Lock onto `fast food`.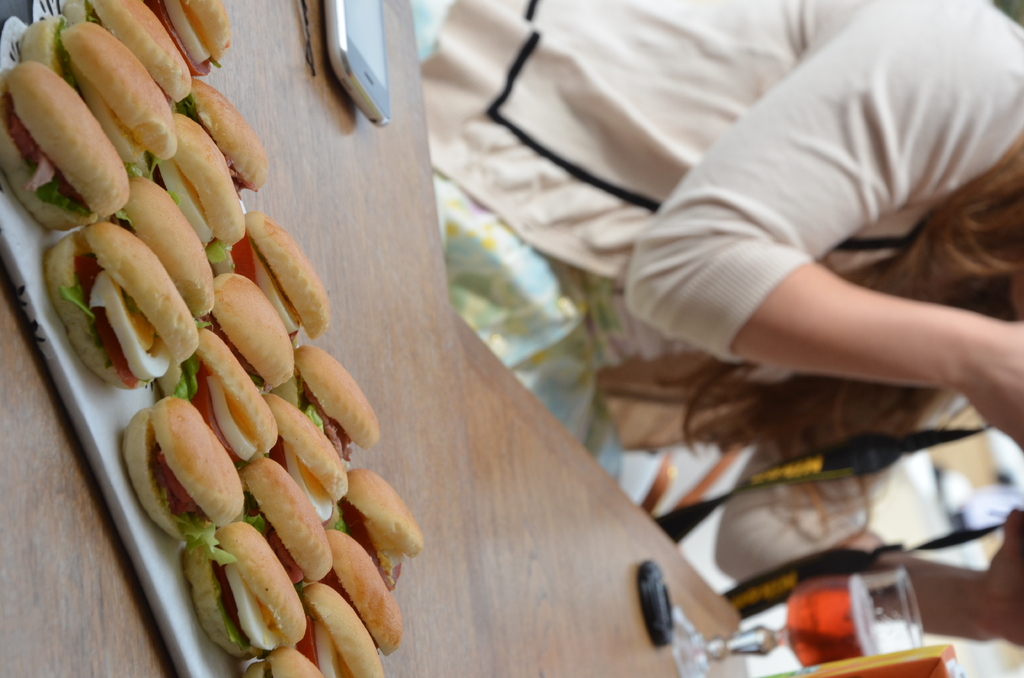
Locked: x1=110, y1=170, x2=219, y2=323.
